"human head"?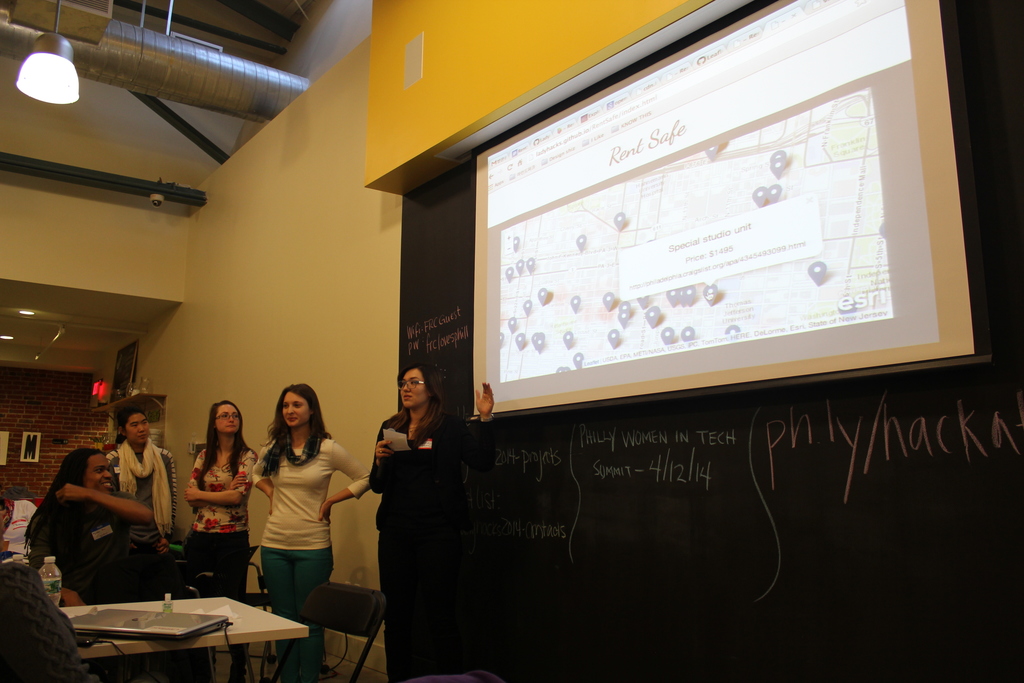
pyautogui.locateOnScreen(207, 400, 242, 439)
